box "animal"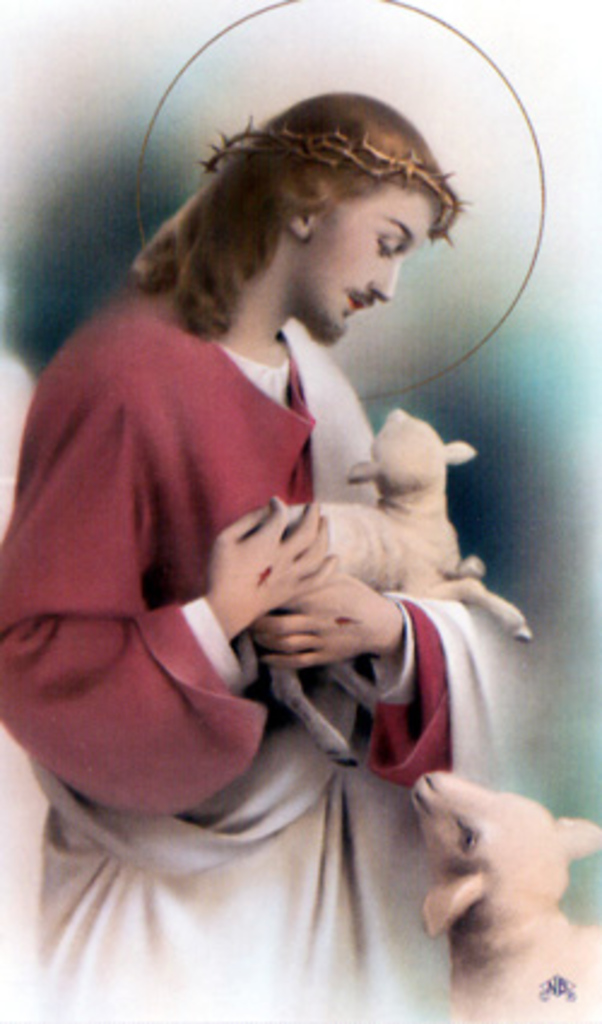
box=[277, 412, 549, 769]
